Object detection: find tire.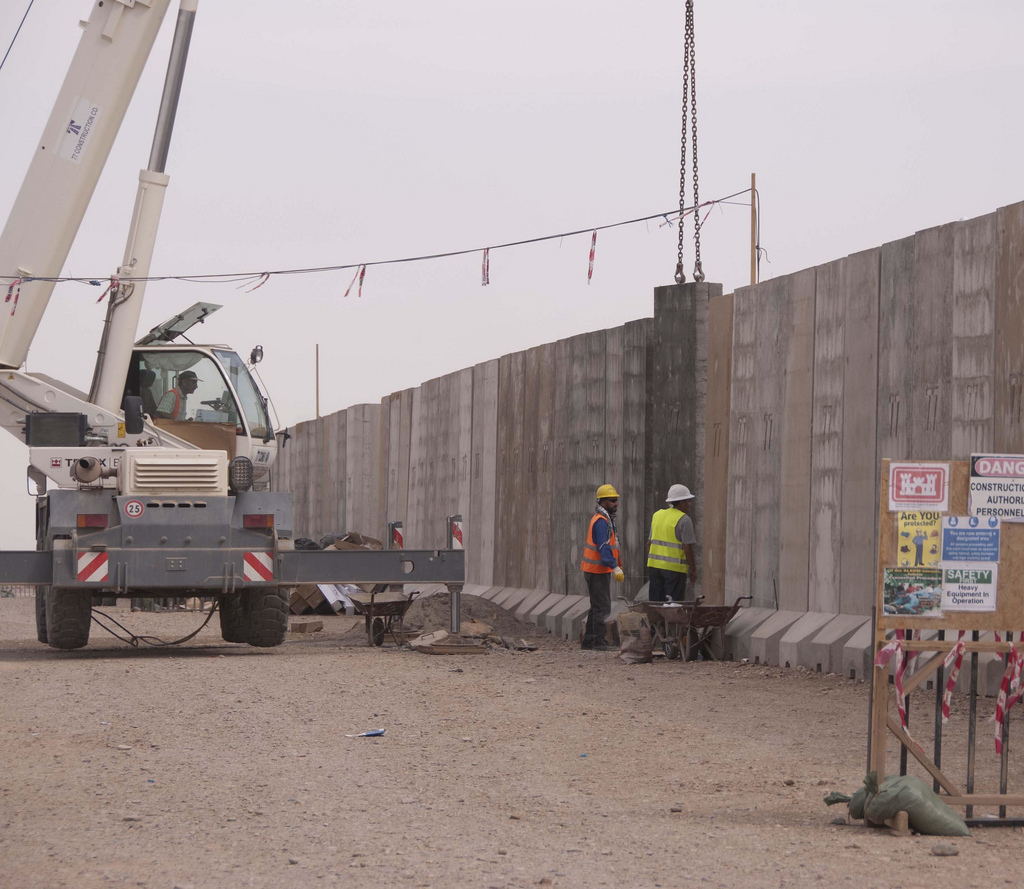
(x1=41, y1=587, x2=89, y2=649).
